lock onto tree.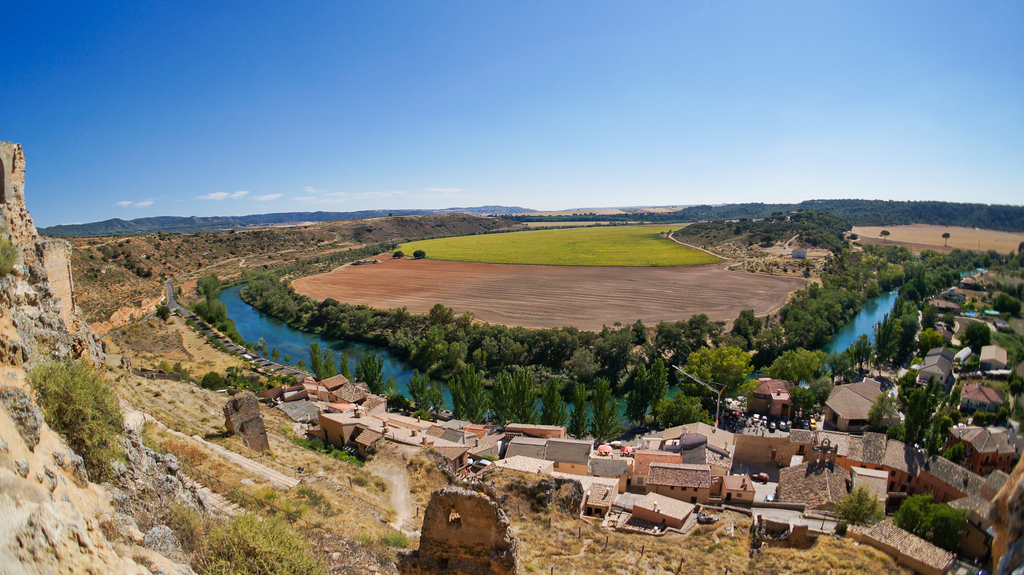
Locked: (879,228,893,242).
